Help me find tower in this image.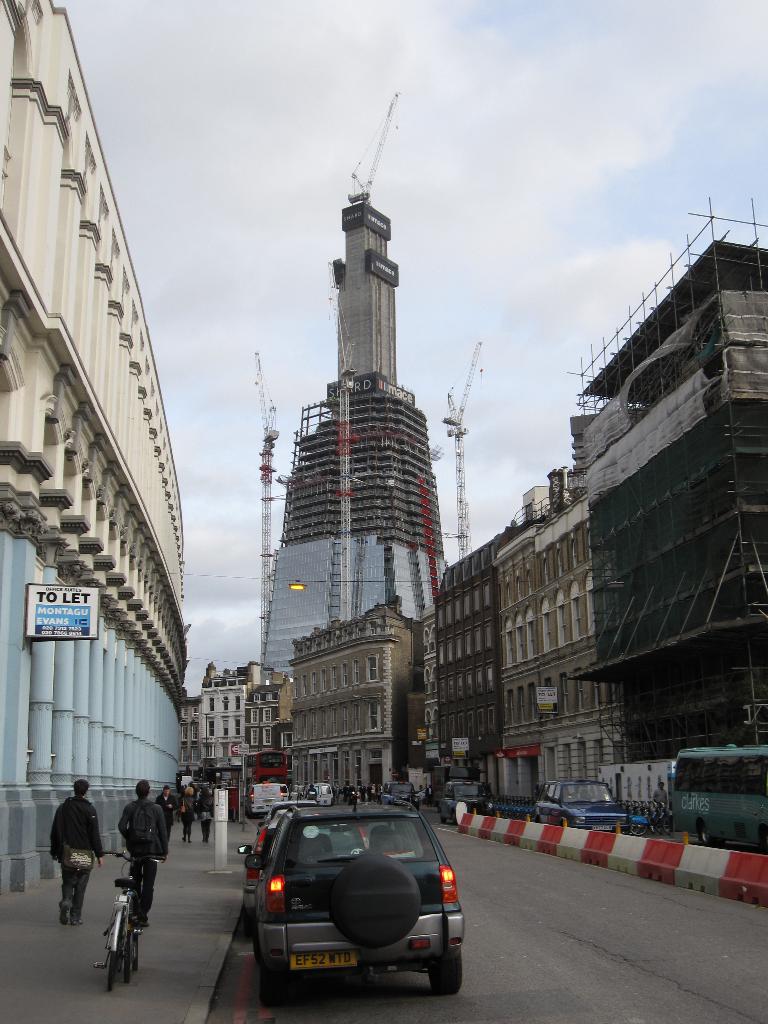
Found it: <box>242,112,462,690</box>.
